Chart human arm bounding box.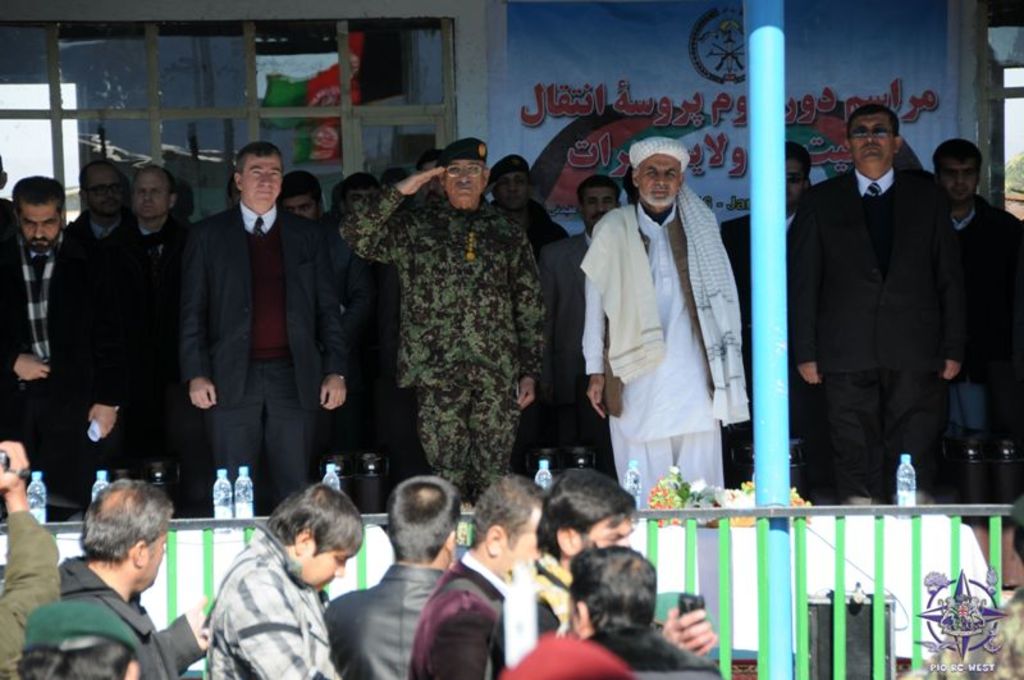
Charted: (335,169,434,259).
